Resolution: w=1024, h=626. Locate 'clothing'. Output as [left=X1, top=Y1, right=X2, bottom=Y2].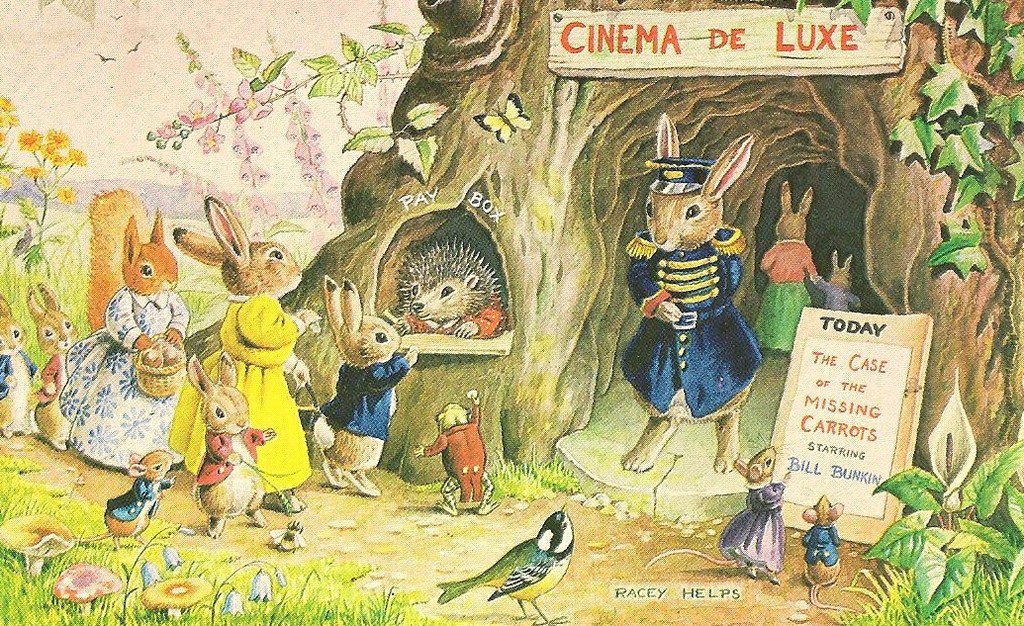
[left=400, top=290, right=507, bottom=334].
